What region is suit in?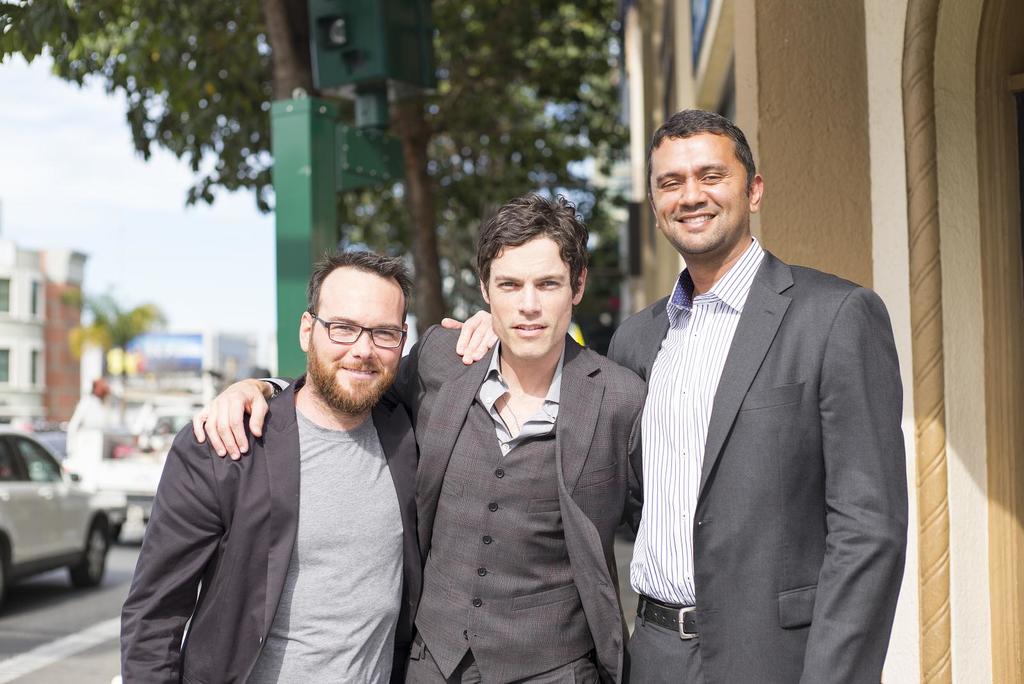
(x1=120, y1=373, x2=424, y2=683).
